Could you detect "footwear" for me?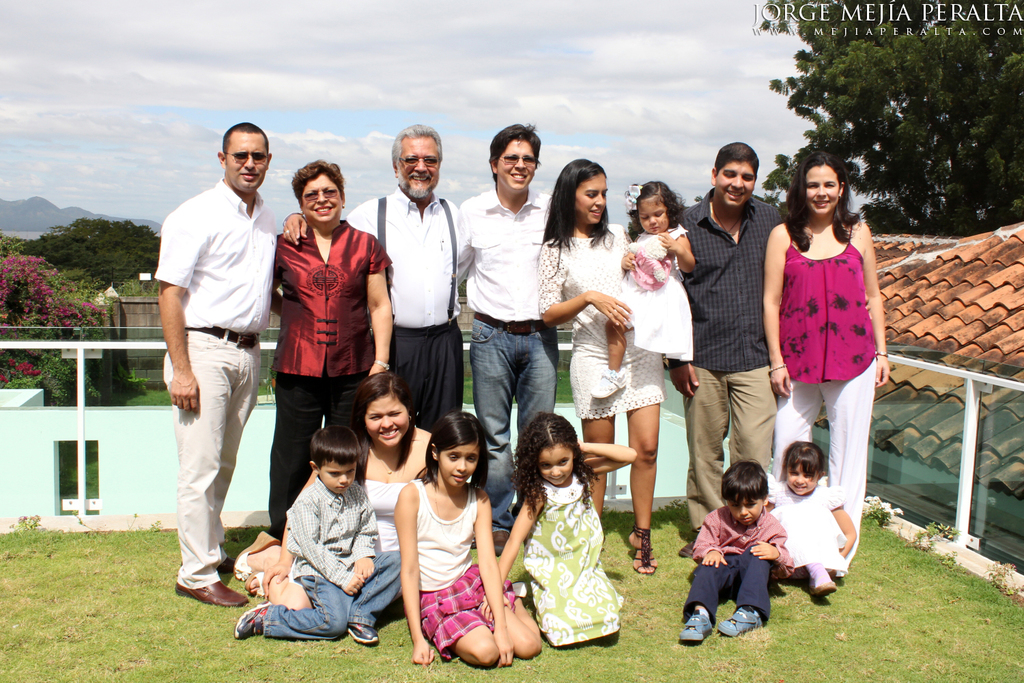
Detection result: [724, 603, 768, 636].
